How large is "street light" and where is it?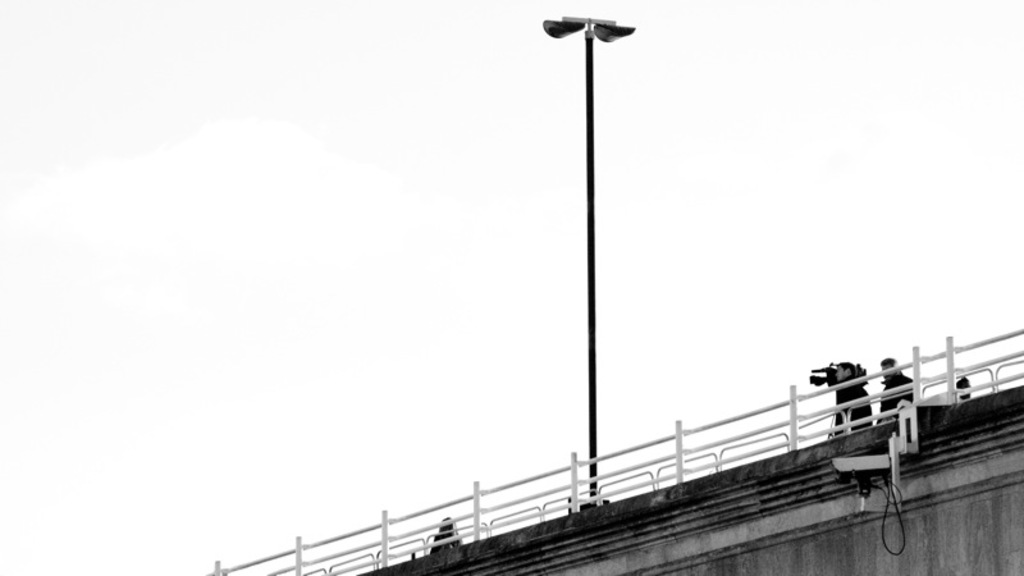
Bounding box: bbox=(527, 0, 653, 502).
